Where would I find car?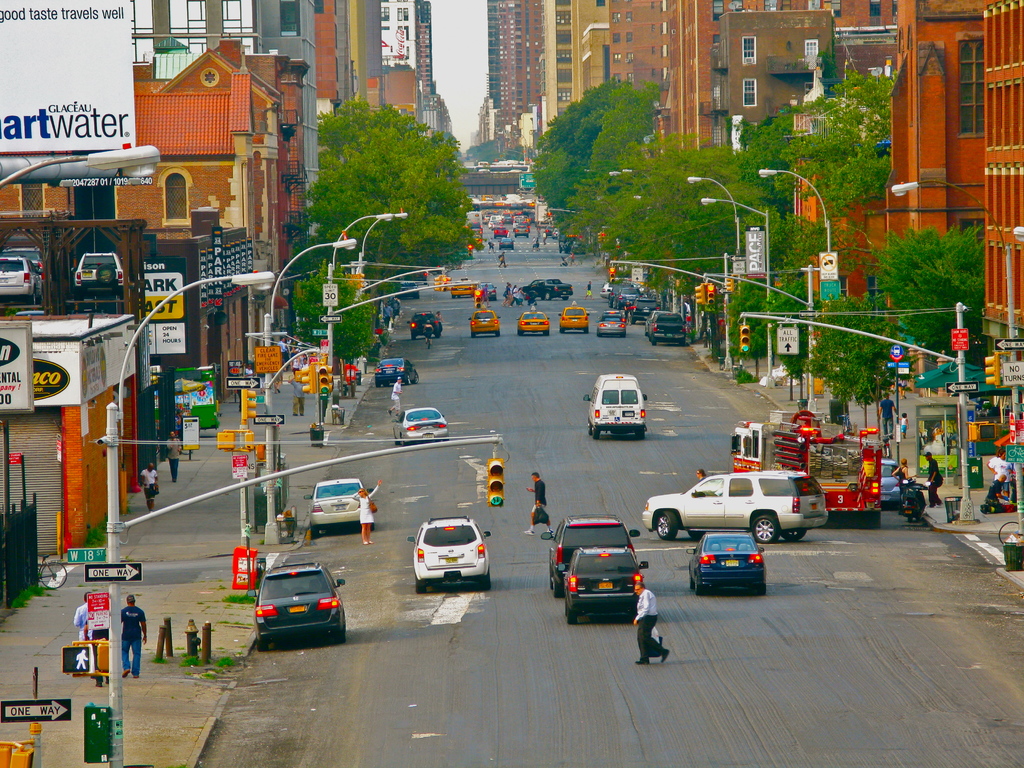
At BBox(596, 312, 627, 337).
